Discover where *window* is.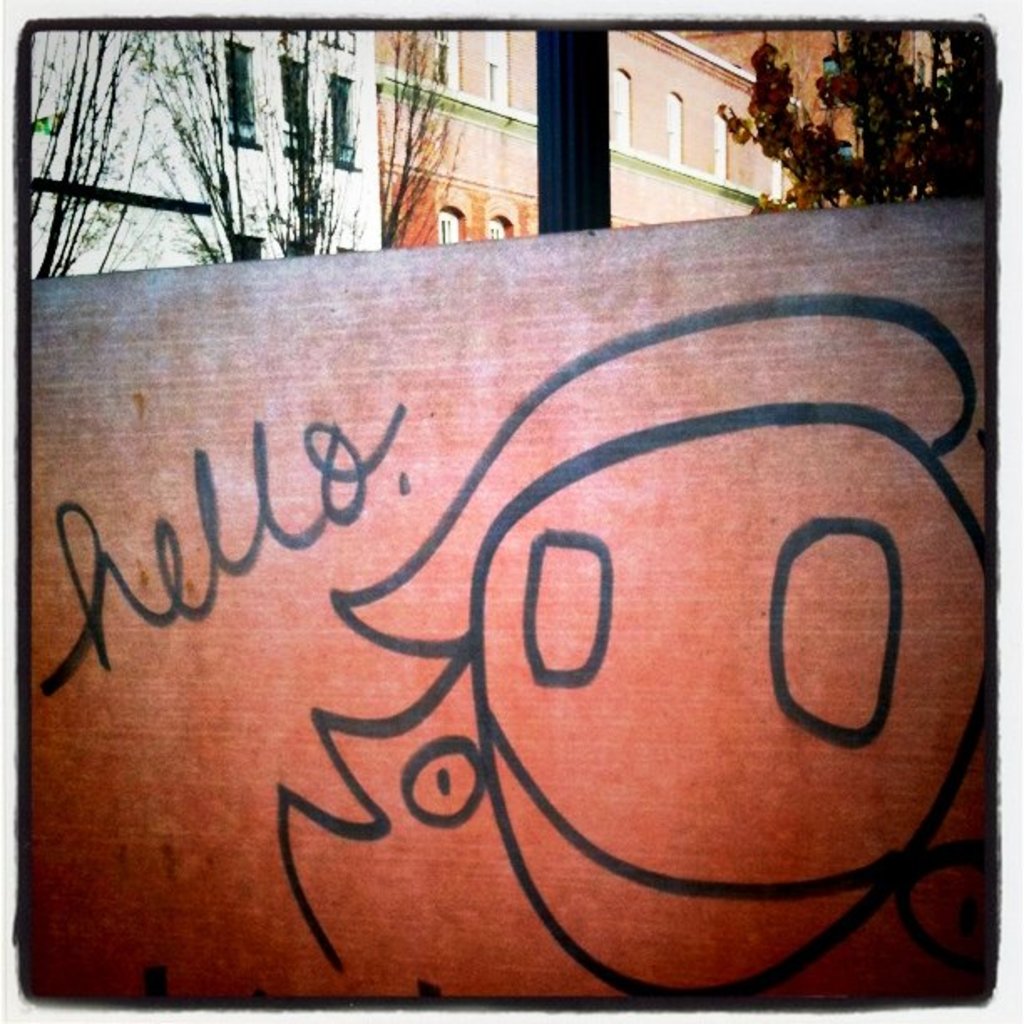
Discovered at [left=335, top=241, right=360, bottom=249].
